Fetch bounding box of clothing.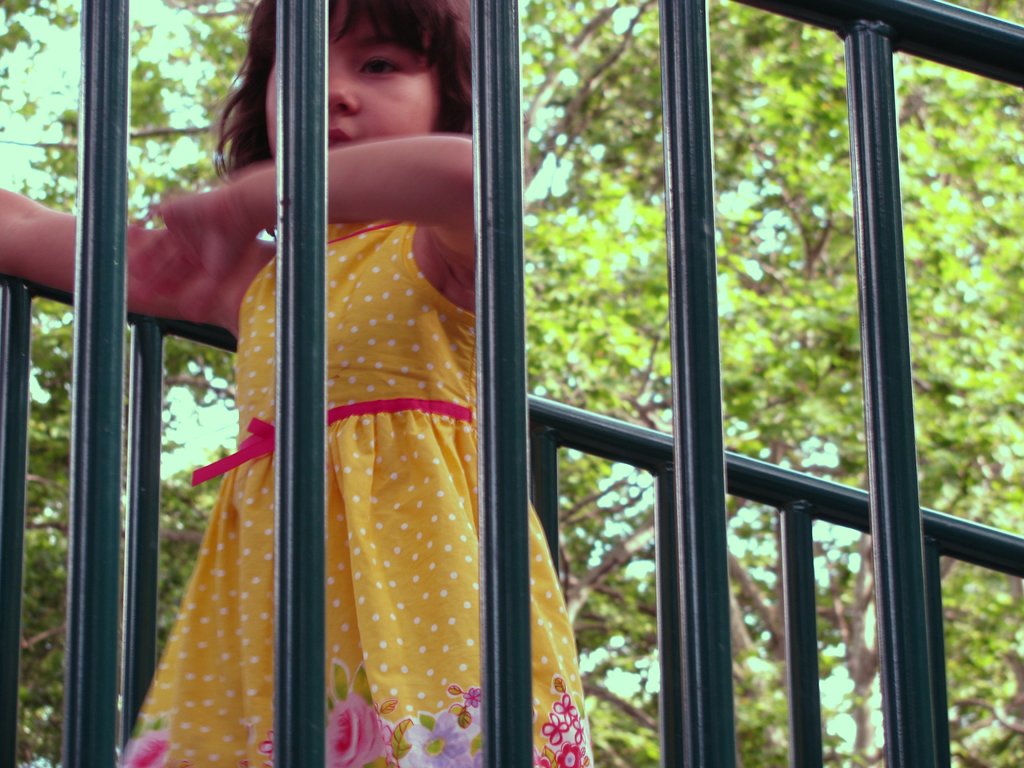
Bbox: [left=122, top=220, right=590, bottom=767].
